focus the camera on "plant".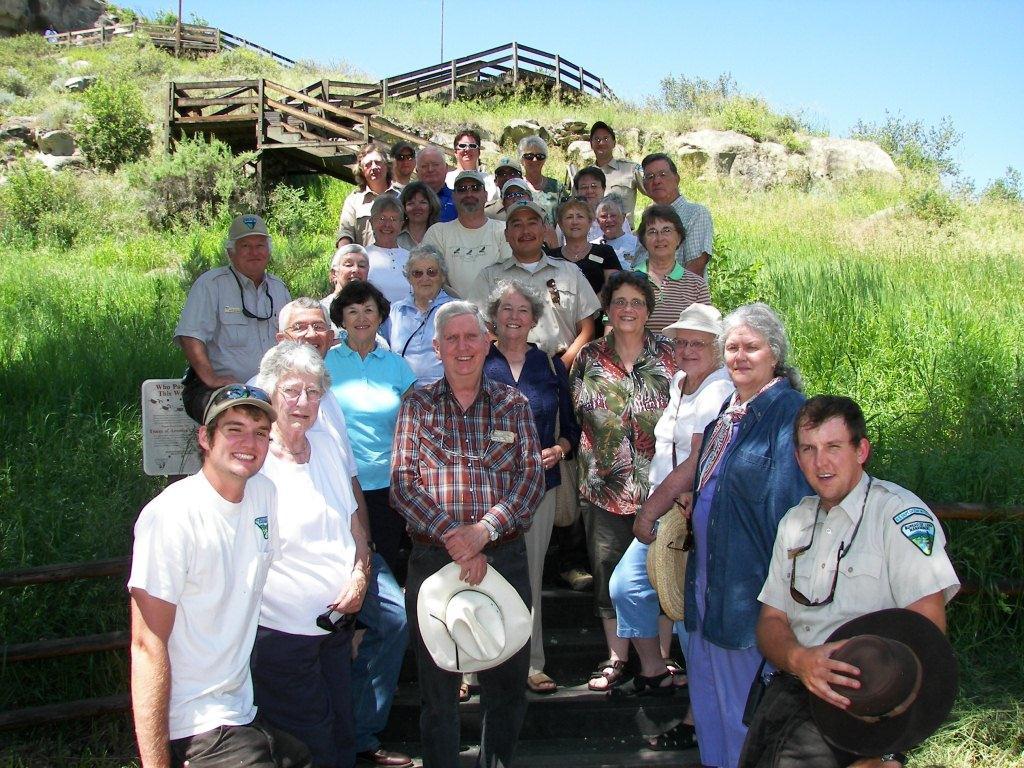
Focus region: <bbox>61, 67, 152, 171</bbox>.
